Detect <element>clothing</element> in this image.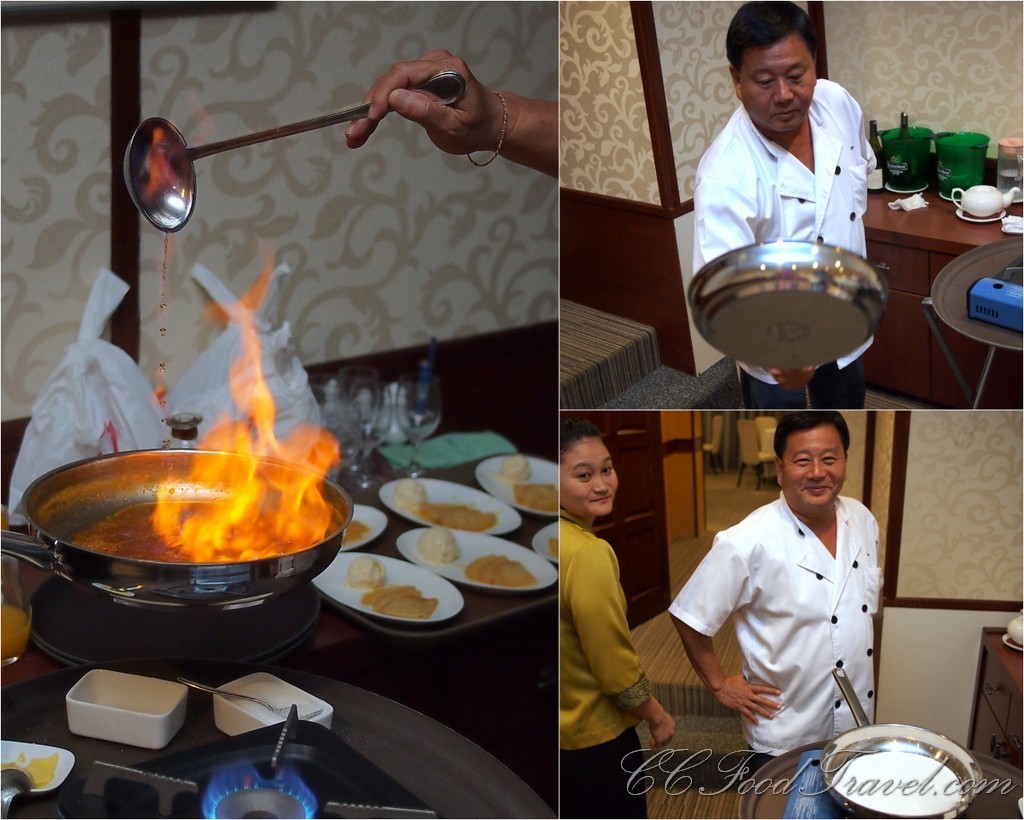
Detection: <box>562,509,651,819</box>.
